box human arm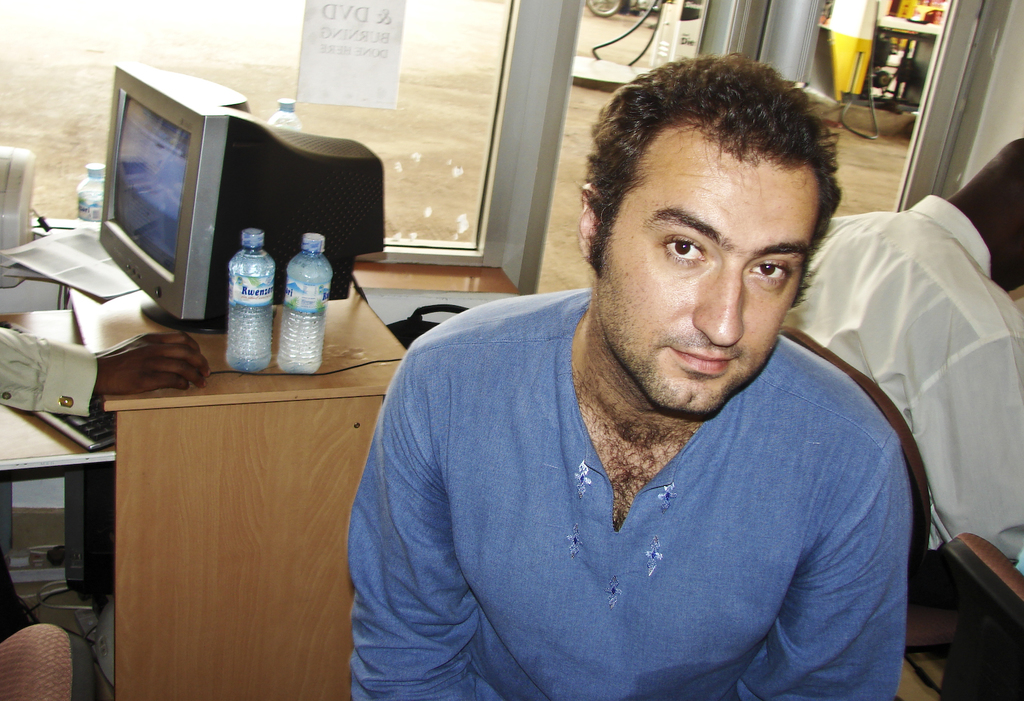
rect(337, 314, 568, 692)
